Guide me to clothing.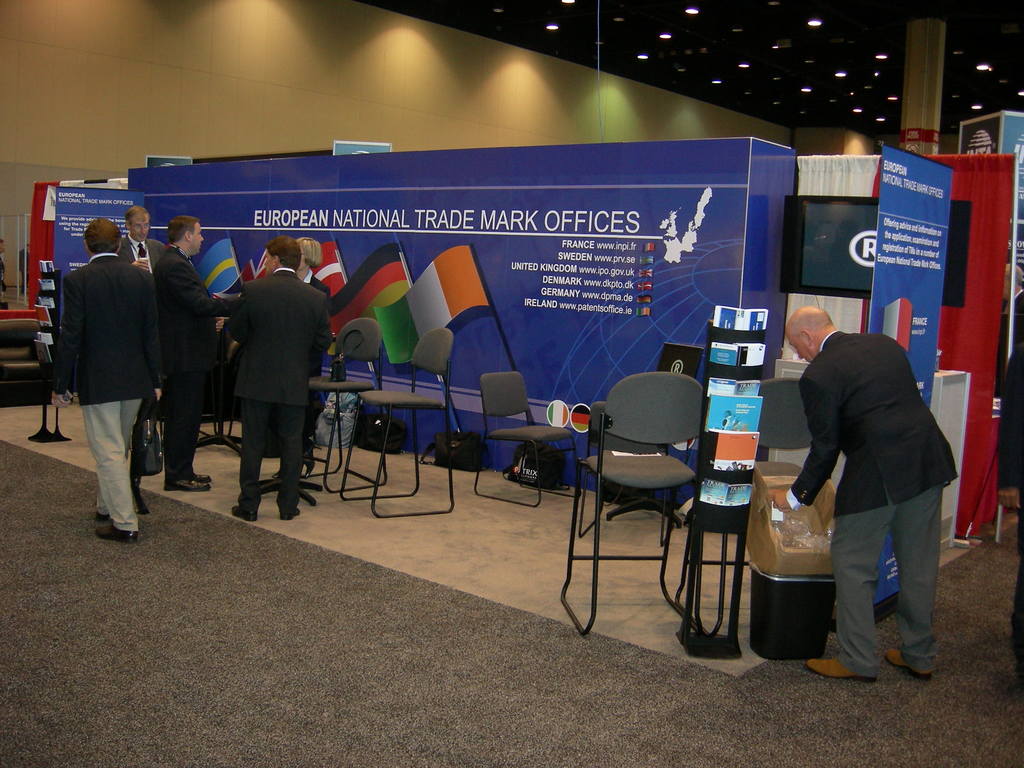
Guidance: 117/232/170/284.
